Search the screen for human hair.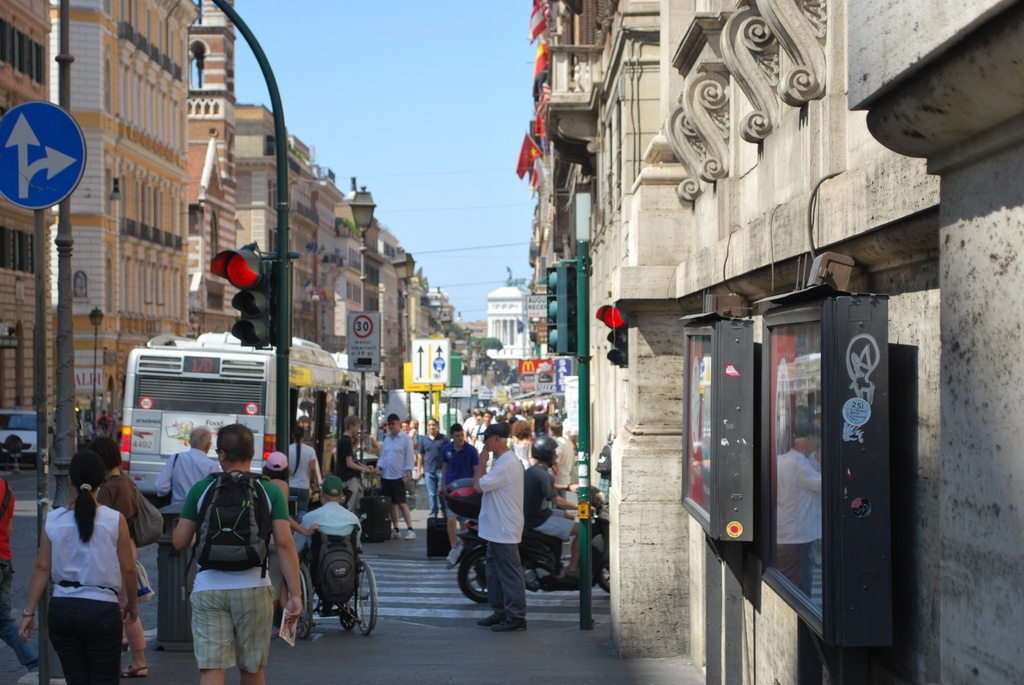
Found at box(212, 423, 255, 462).
